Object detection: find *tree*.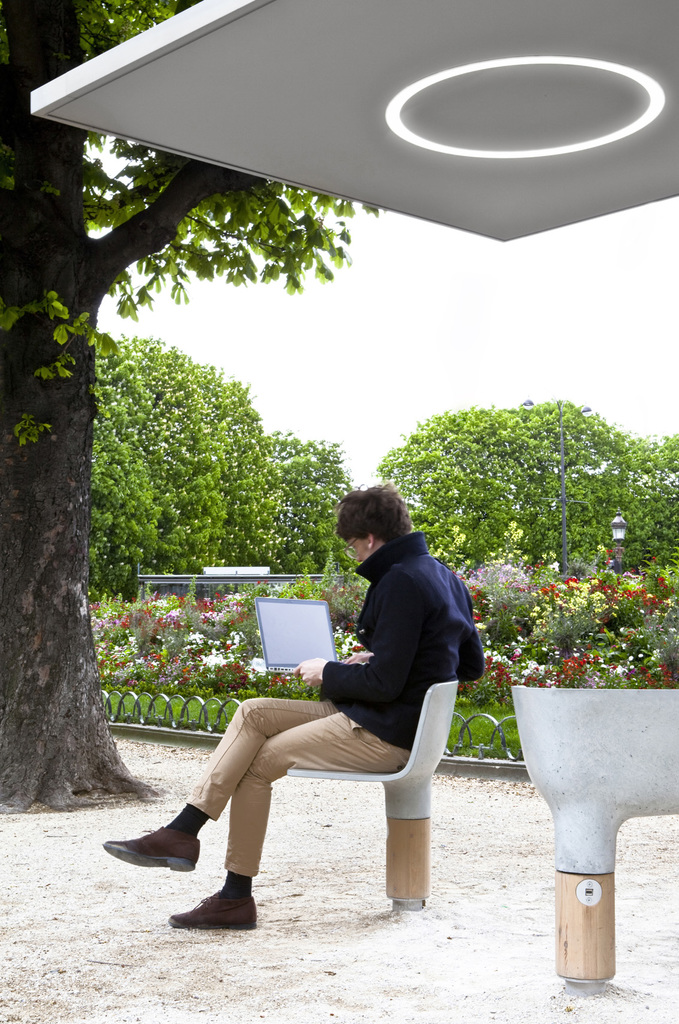
box(0, 0, 388, 812).
